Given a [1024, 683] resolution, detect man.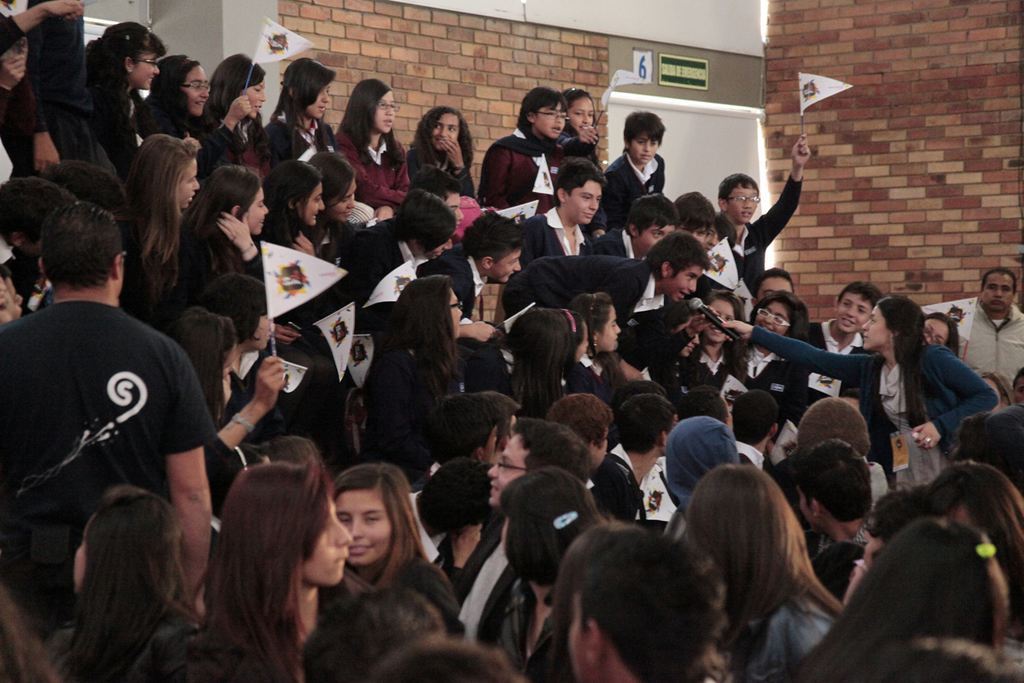
x1=961 y1=269 x2=1023 y2=390.
